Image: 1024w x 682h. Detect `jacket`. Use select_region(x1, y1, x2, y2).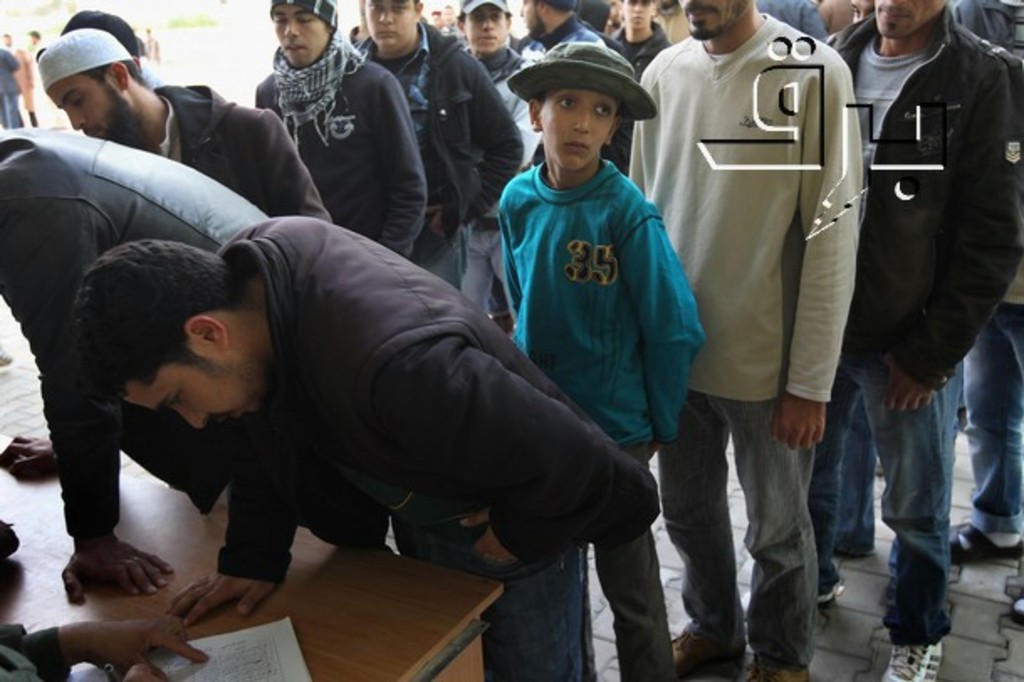
select_region(208, 210, 665, 585).
